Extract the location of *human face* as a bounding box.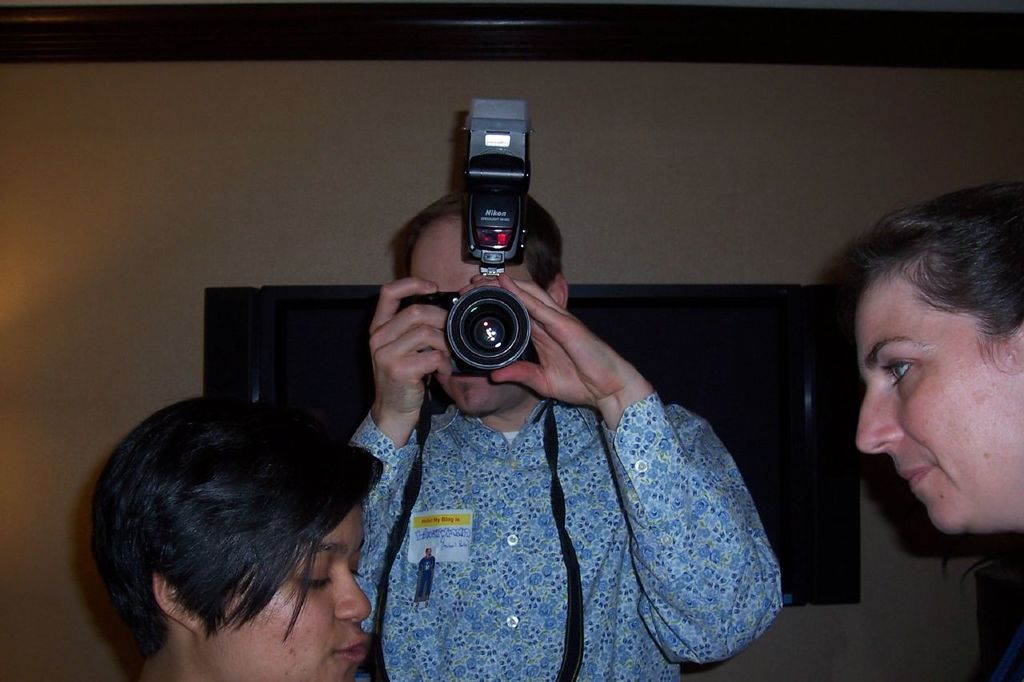
850 282 1020 538.
